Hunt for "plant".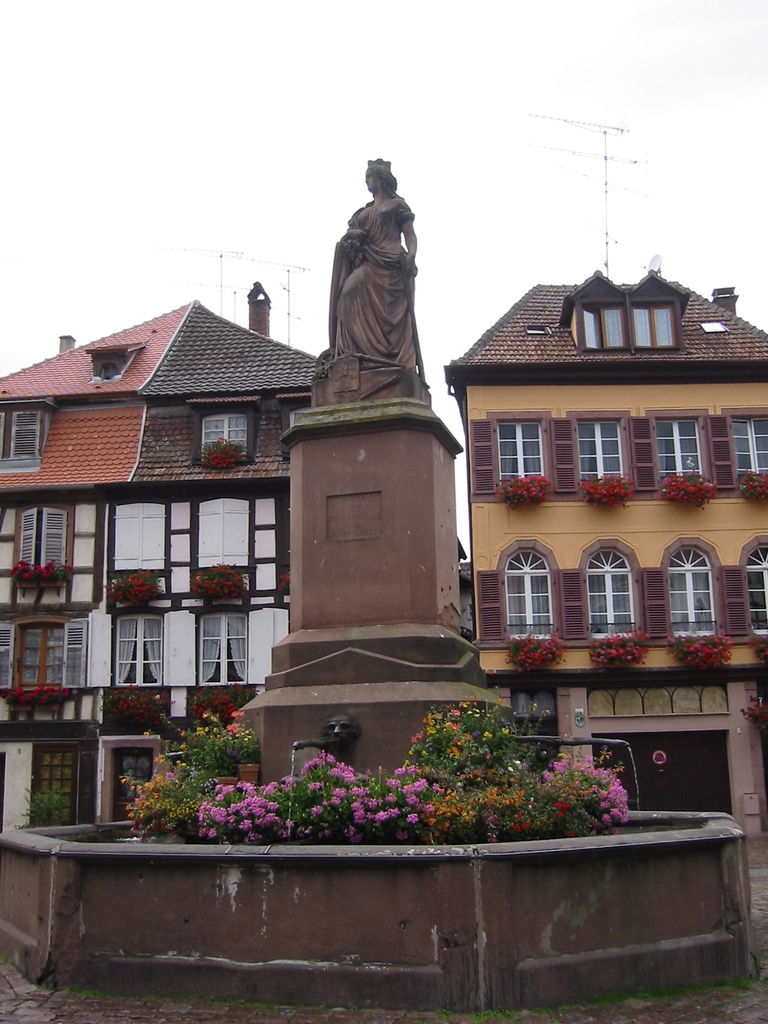
Hunted down at <region>740, 695, 767, 744</region>.
